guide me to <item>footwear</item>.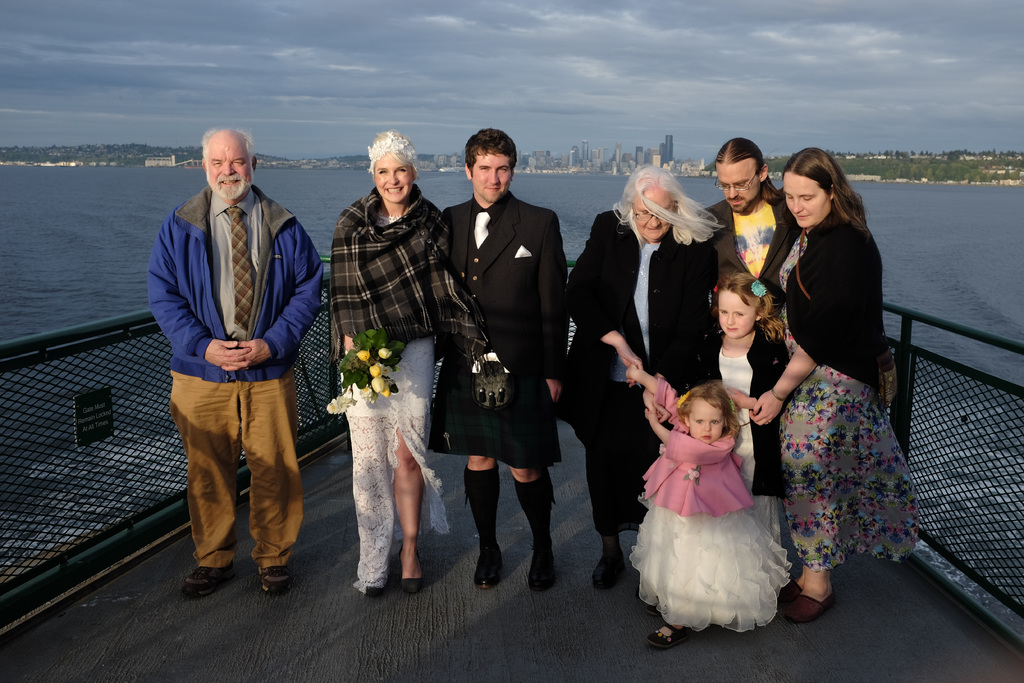
Guidance: 182,558,236,597.
